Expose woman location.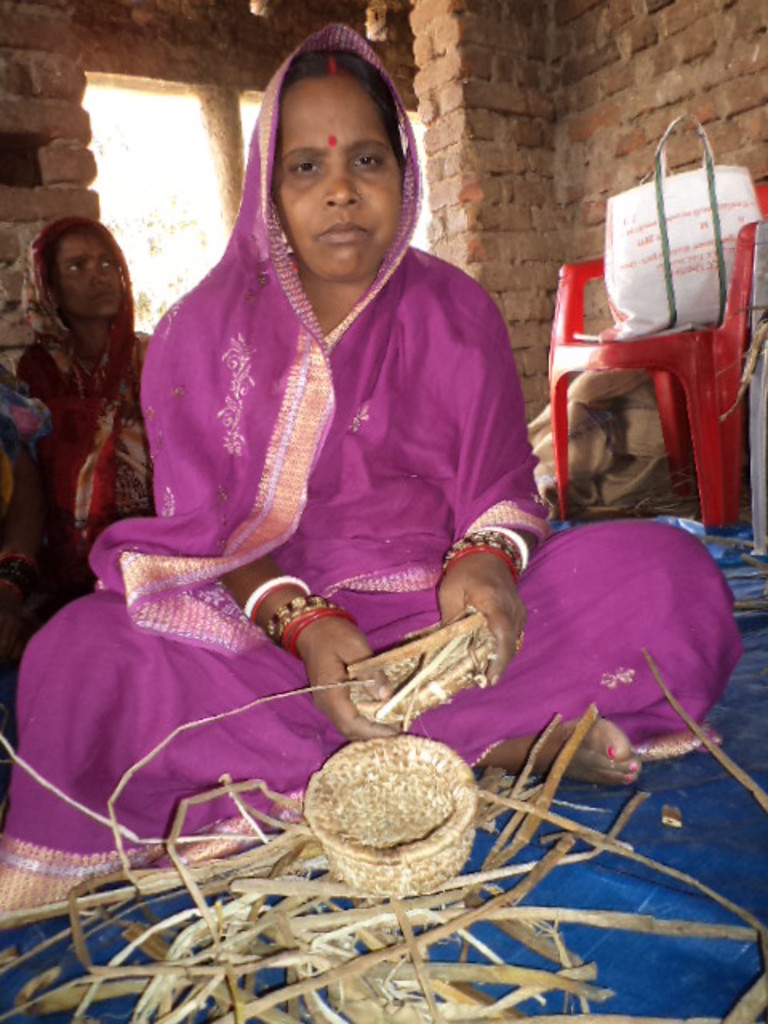
Exposed at crop(13, 195, 150, 552).
